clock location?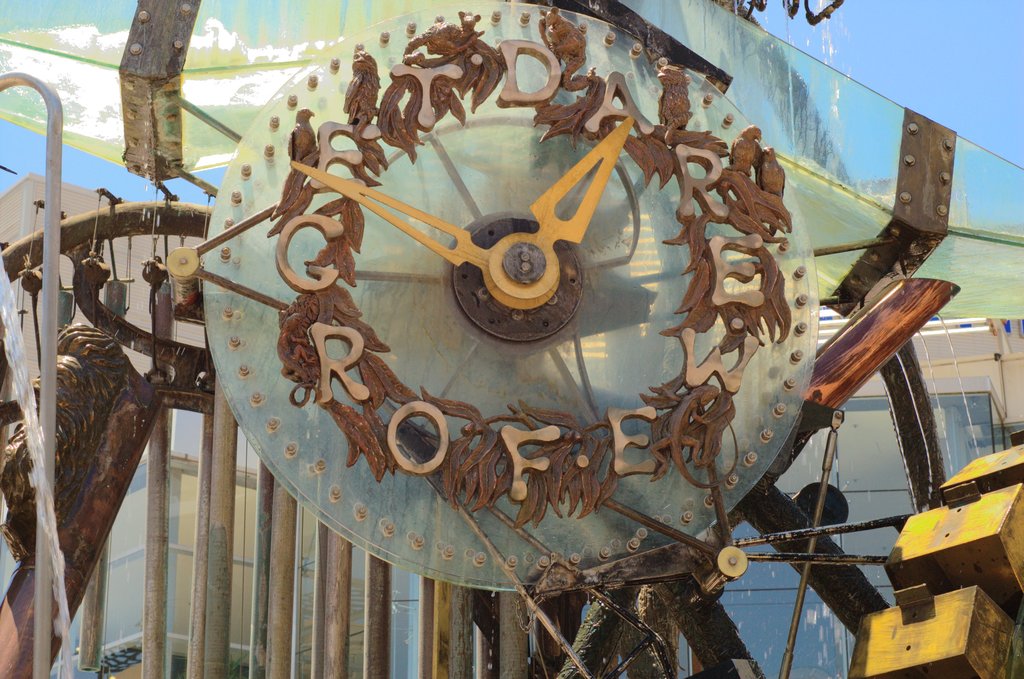
(x1=77, y1=4, x2=916, y2=651)
